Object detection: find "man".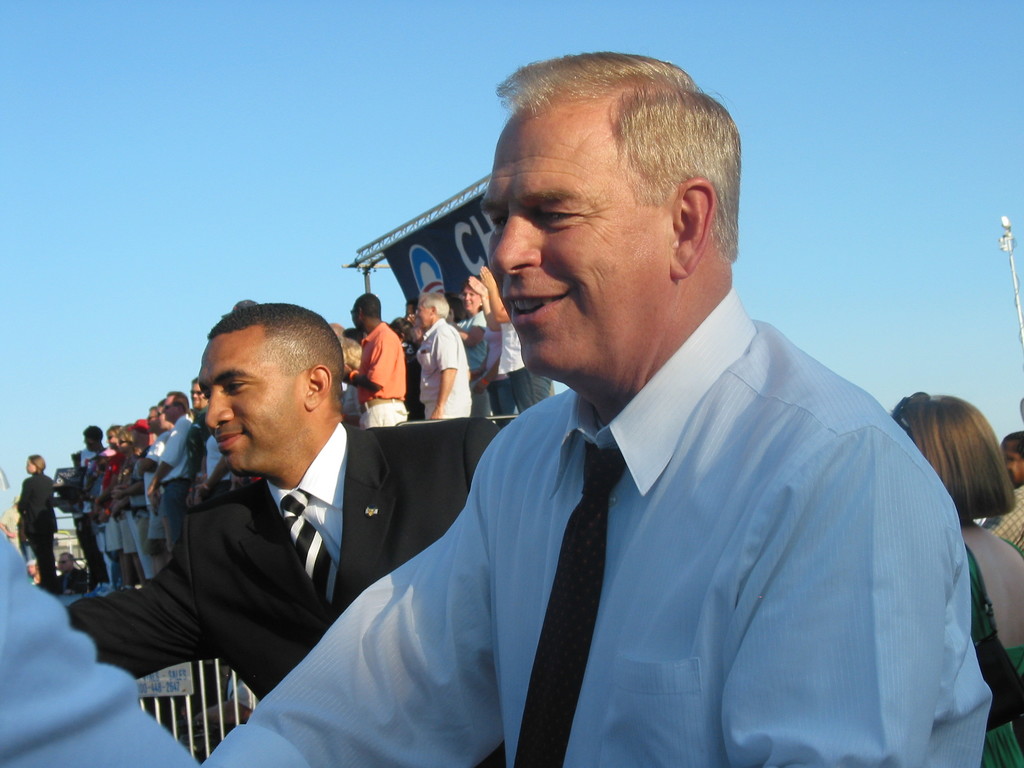
68:426:109:580.
